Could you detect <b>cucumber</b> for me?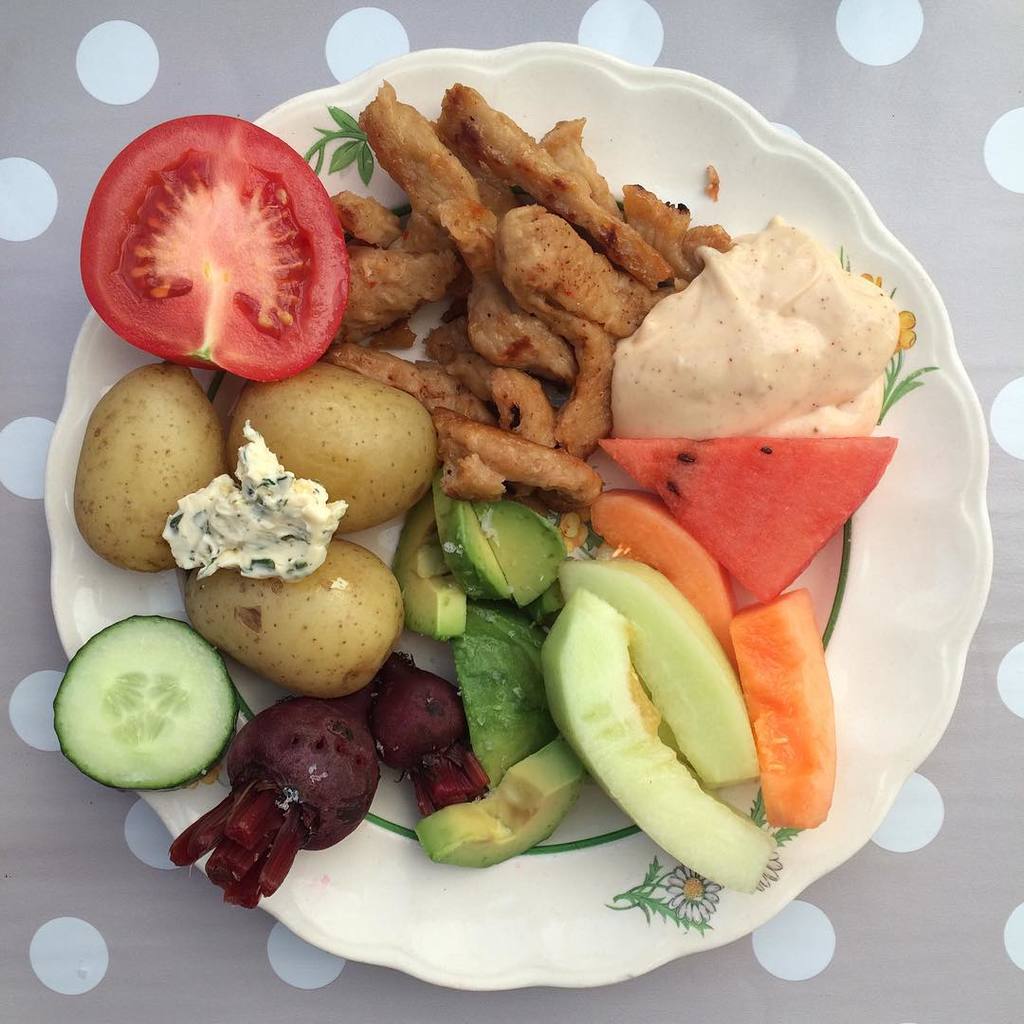
Detection result: <region>558, 563, 753, 786</region>.
